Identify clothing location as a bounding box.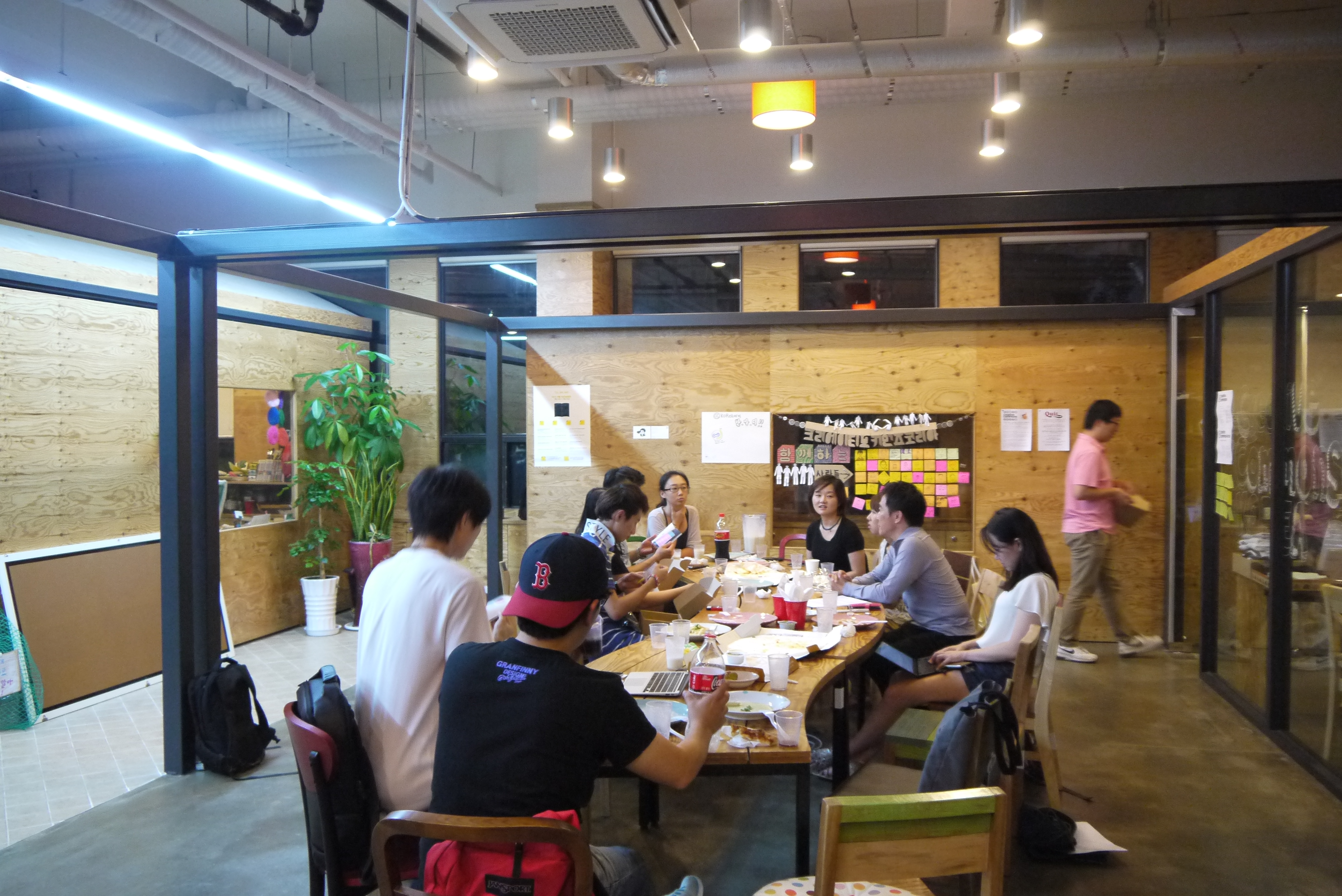
Rect(322, 191, 357, 233).
